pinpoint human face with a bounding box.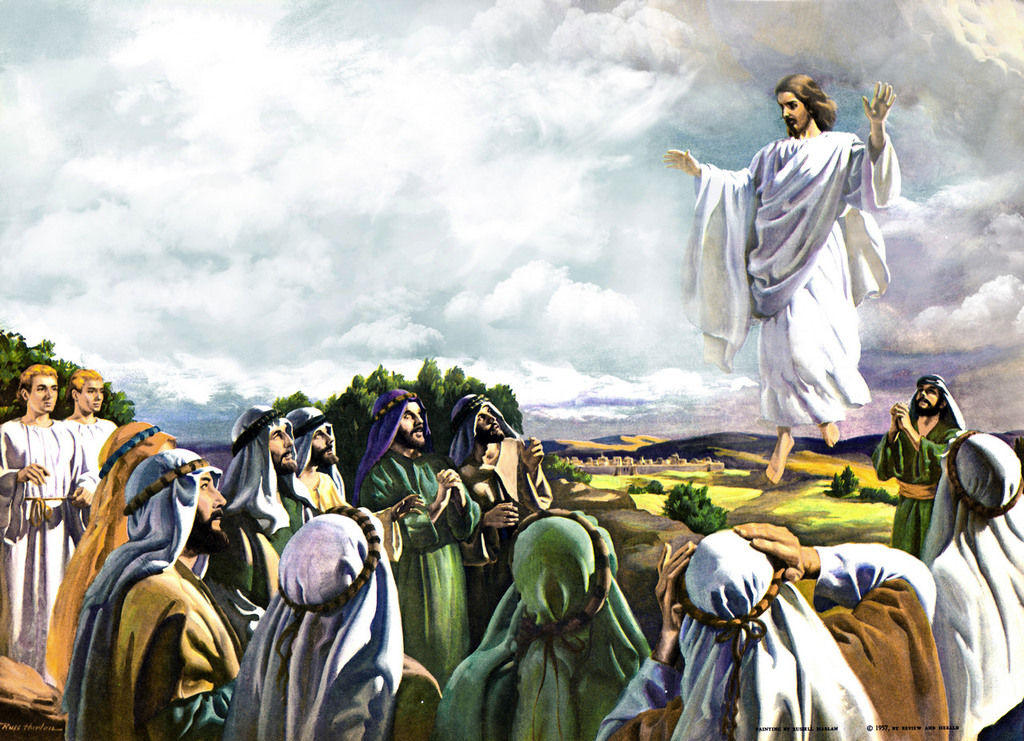
region(197, 472, 232, 551).
